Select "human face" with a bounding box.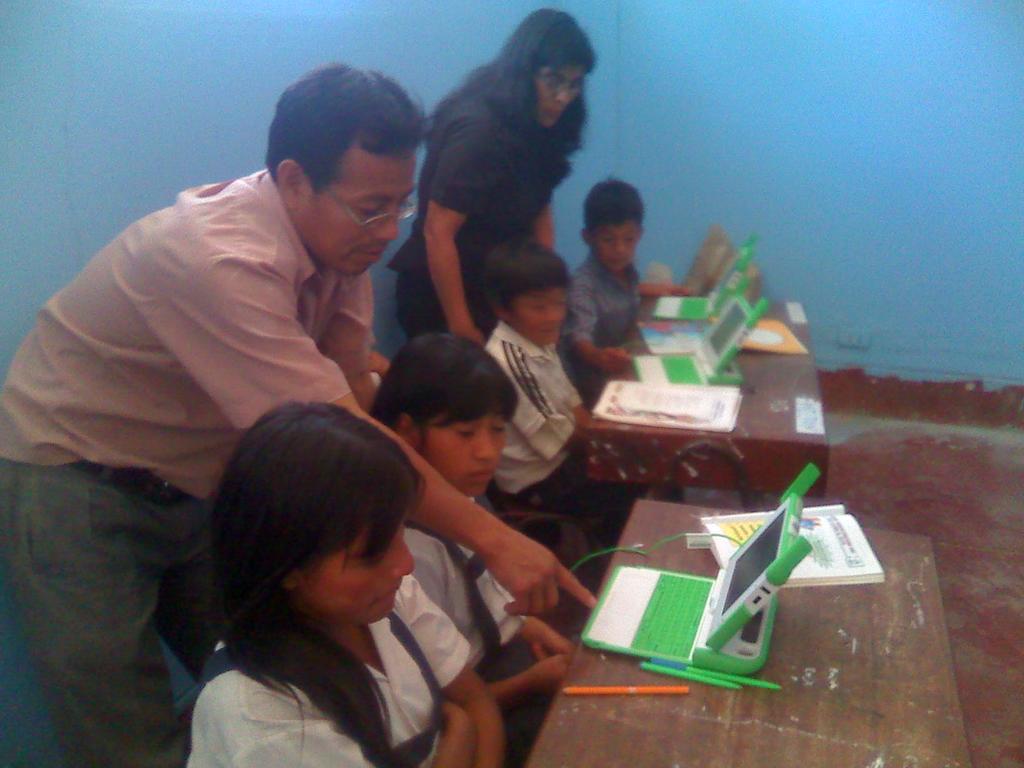
[x1=514, y1=291, x2=567, y2=348].
